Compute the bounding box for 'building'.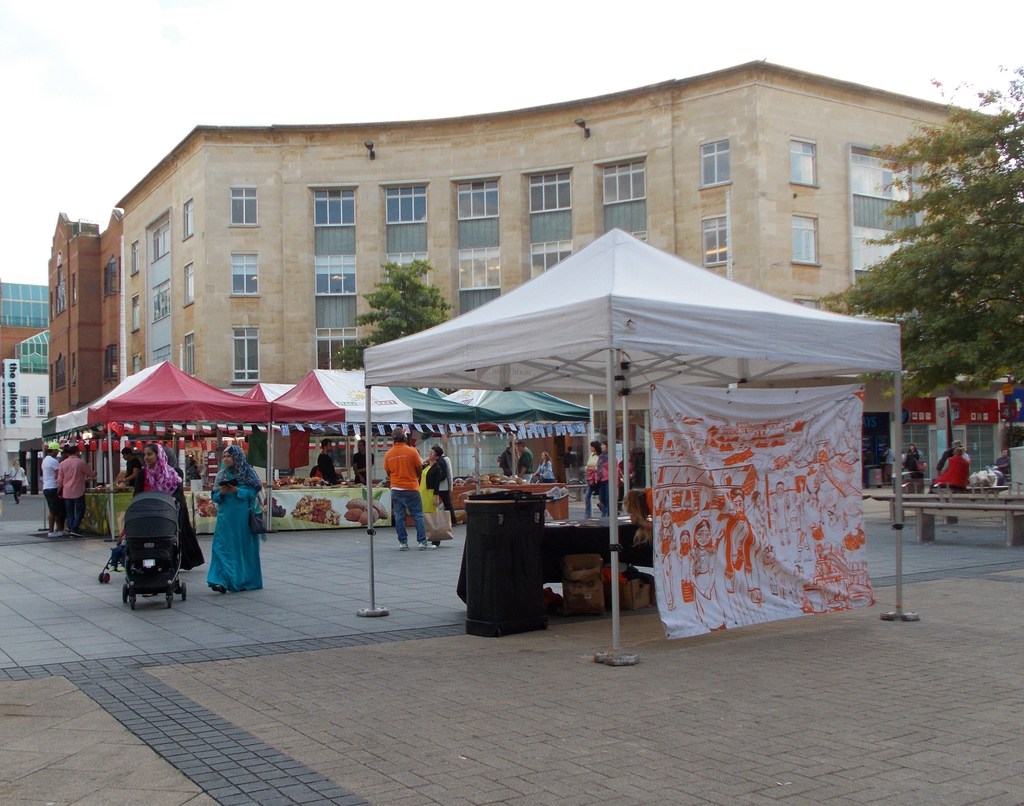
(x1=46, y1=203, x2=121, y2=417).
